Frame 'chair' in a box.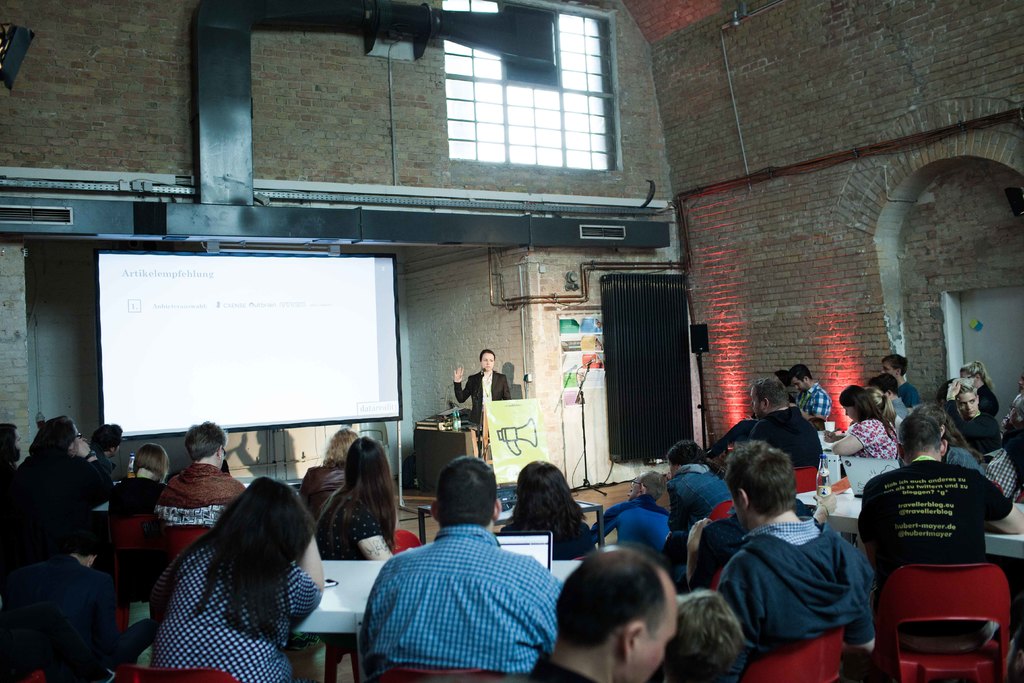
rect(670, 498, 740, 570).
